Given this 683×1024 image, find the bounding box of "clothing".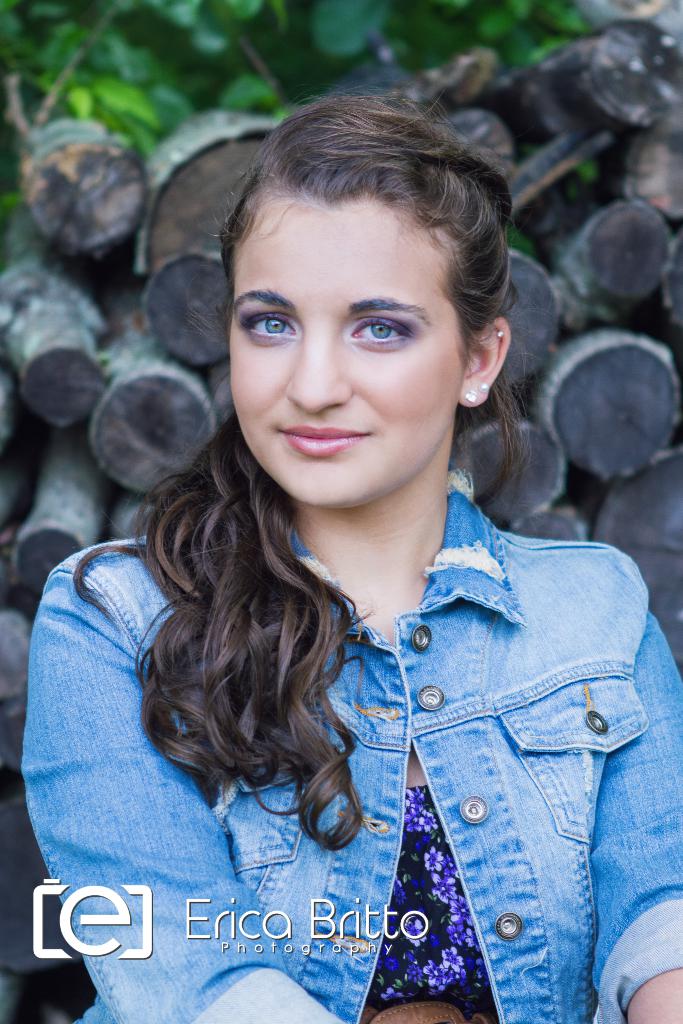
bbox=[27, 525, 682, 1023].
